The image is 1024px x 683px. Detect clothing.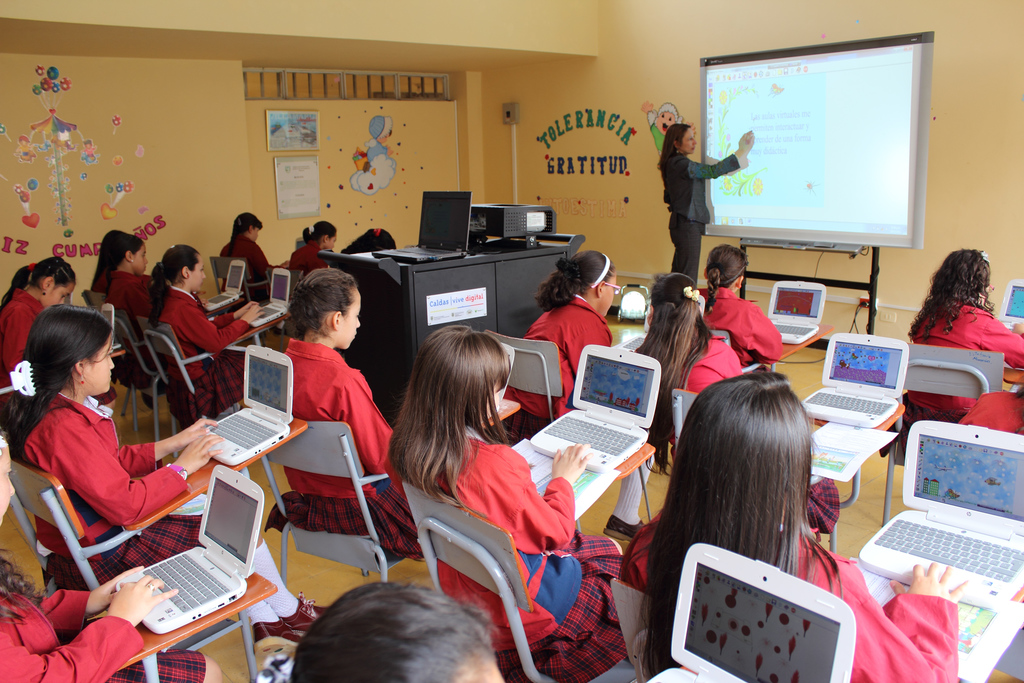
Detection: pyautogui.locateOnScreen(643, 119, 668, 161).
